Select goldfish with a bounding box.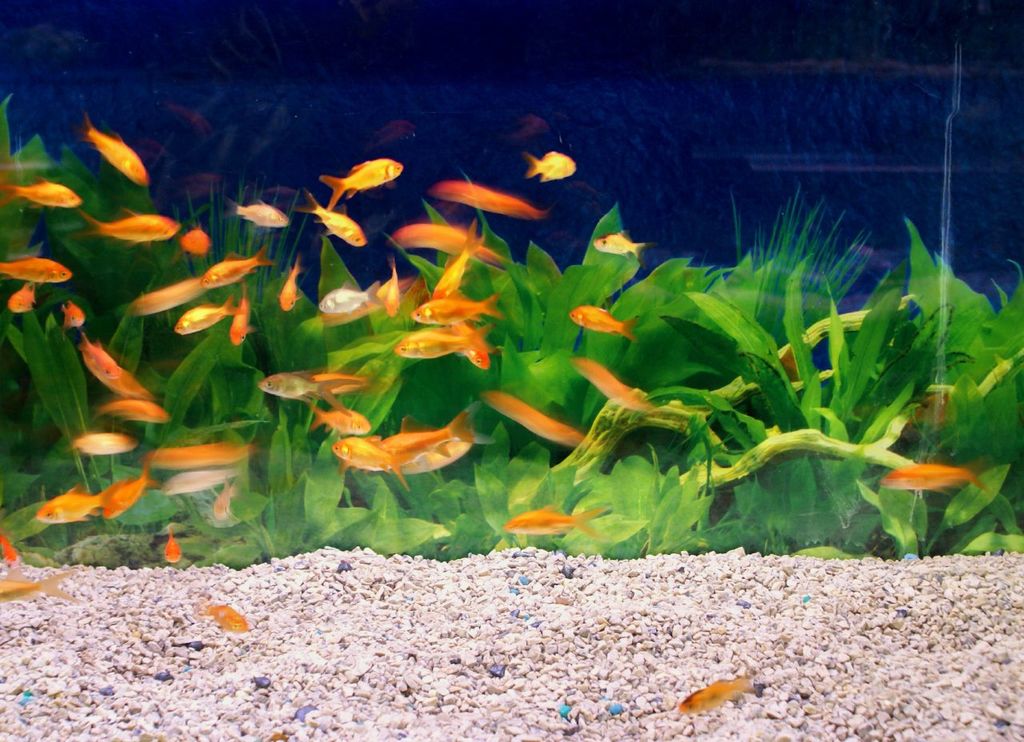
box(592, 227, 646, 256).
